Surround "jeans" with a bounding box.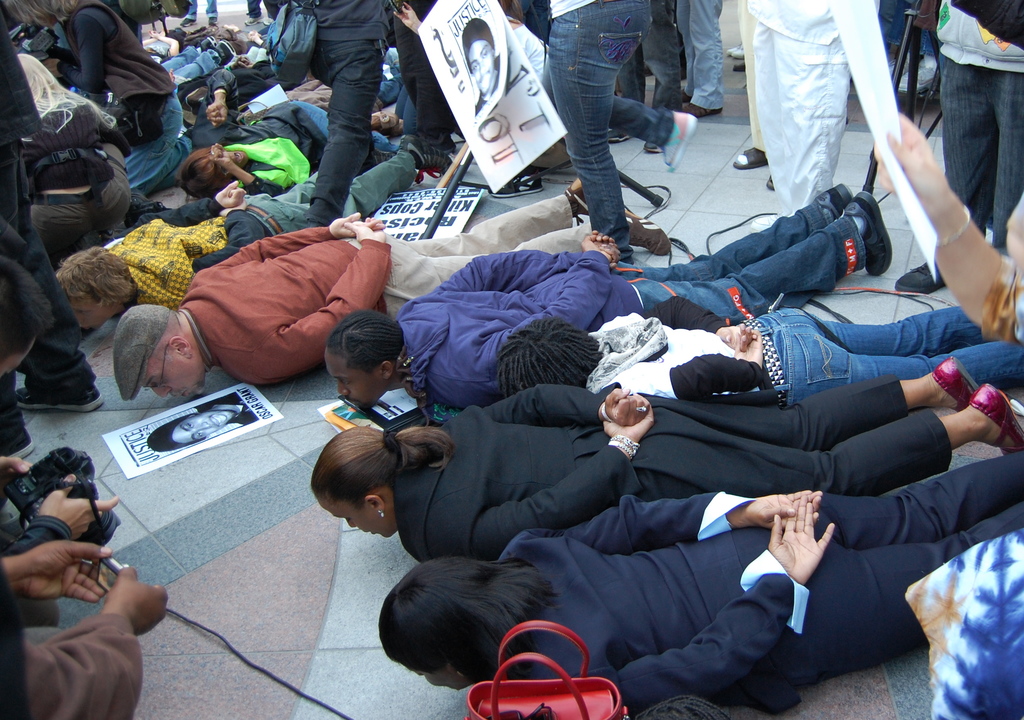
detection(939, 55, 1023, 250).
